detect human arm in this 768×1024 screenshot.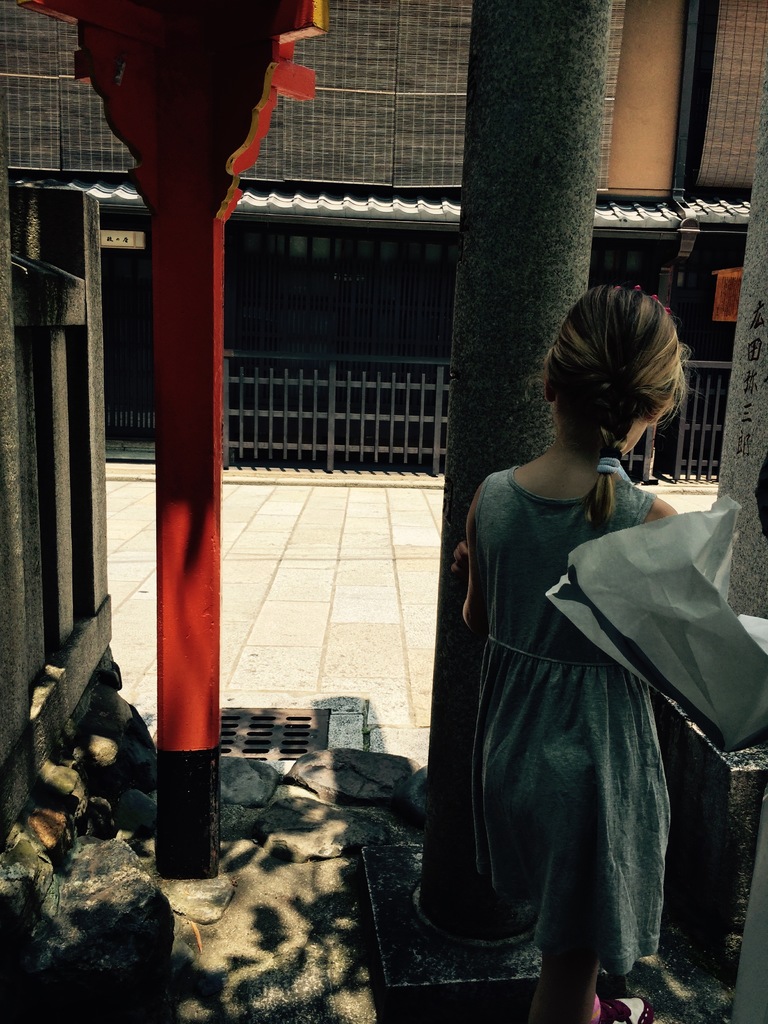
Detection: region(453, 481, 500, 644).
